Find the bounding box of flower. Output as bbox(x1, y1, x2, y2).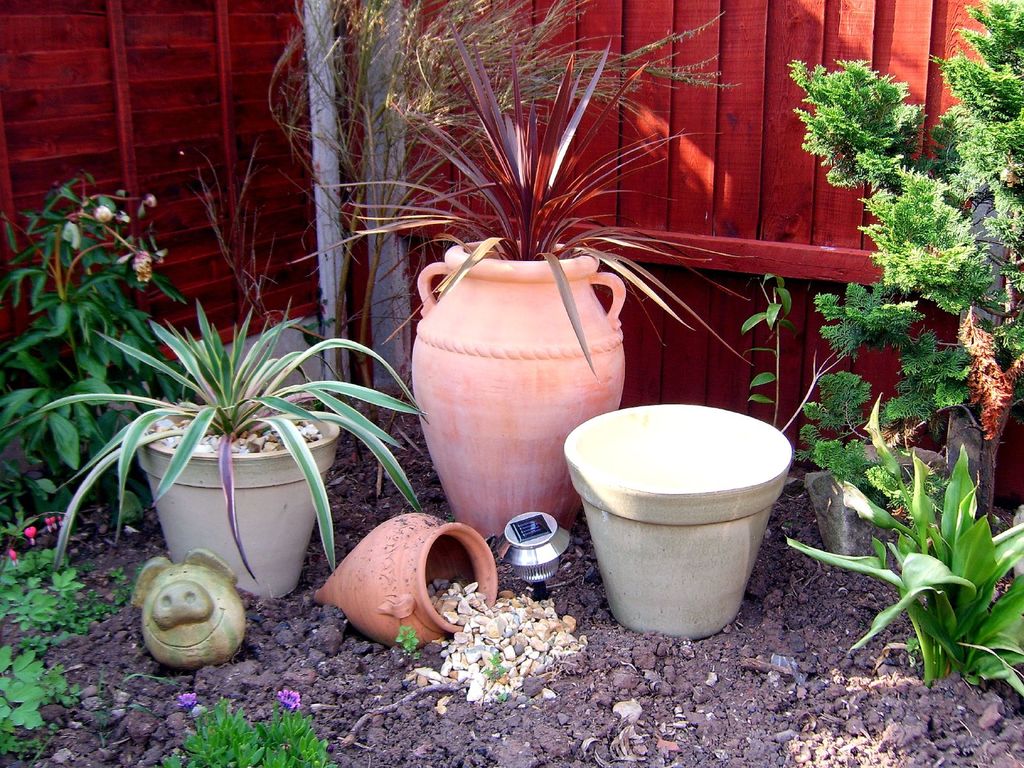
bbox(44, 514, 57, 525).
